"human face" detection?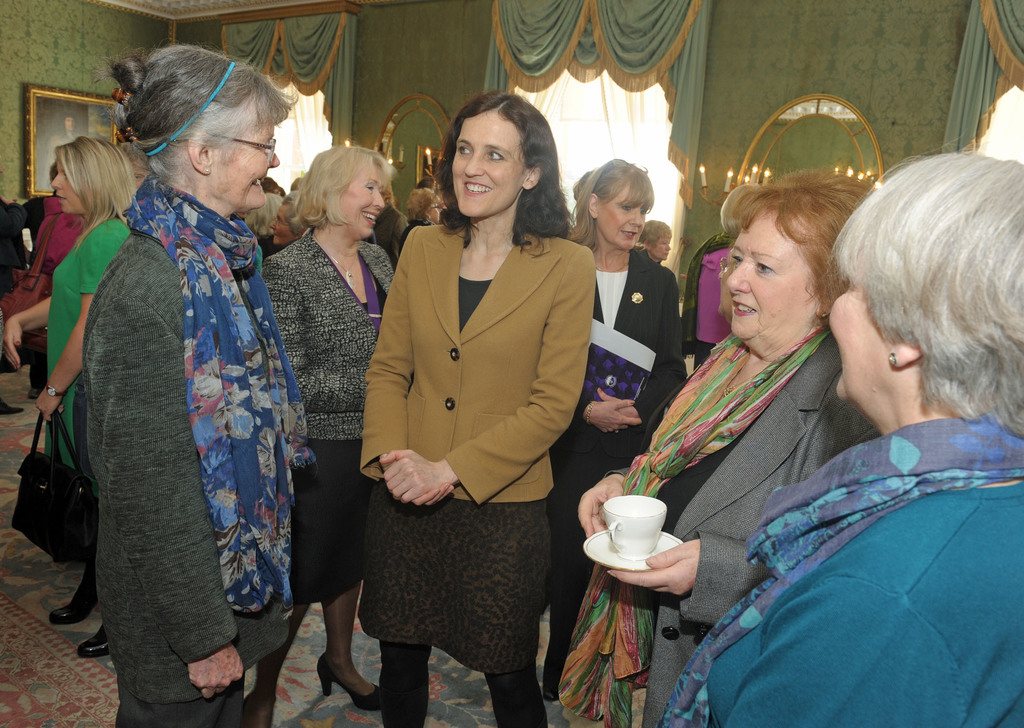
(273, 199, 300, 244)
